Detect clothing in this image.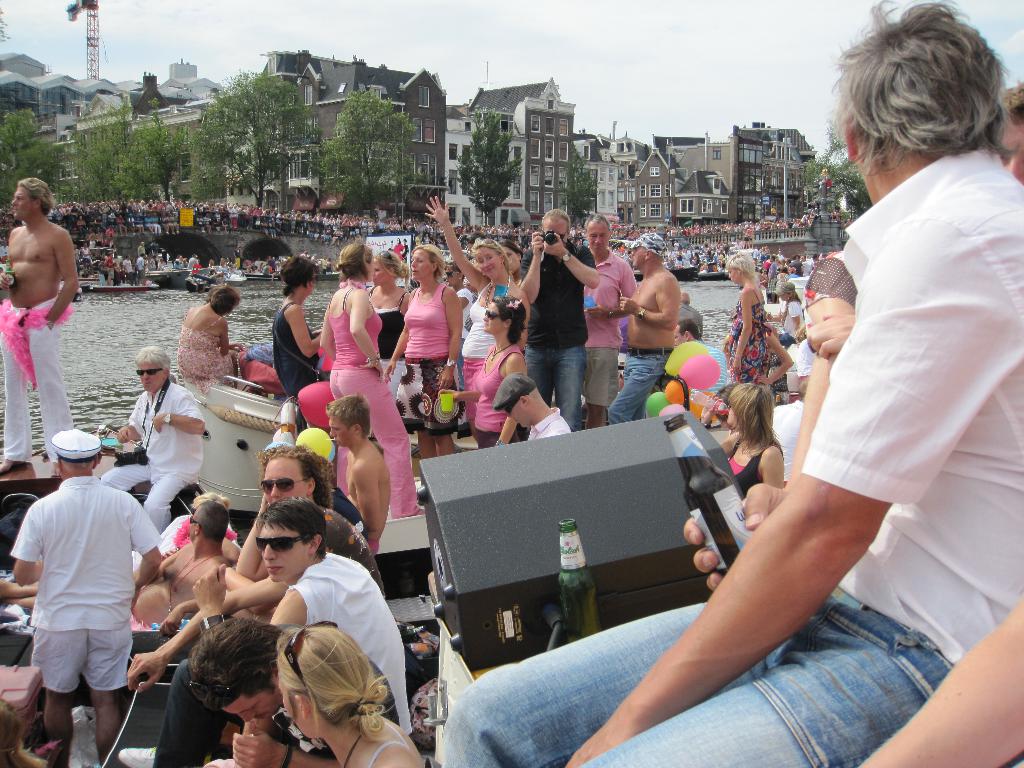
Detection: {"x1": 324, "y1": 270, "x2": 428, "y2": 520}.
